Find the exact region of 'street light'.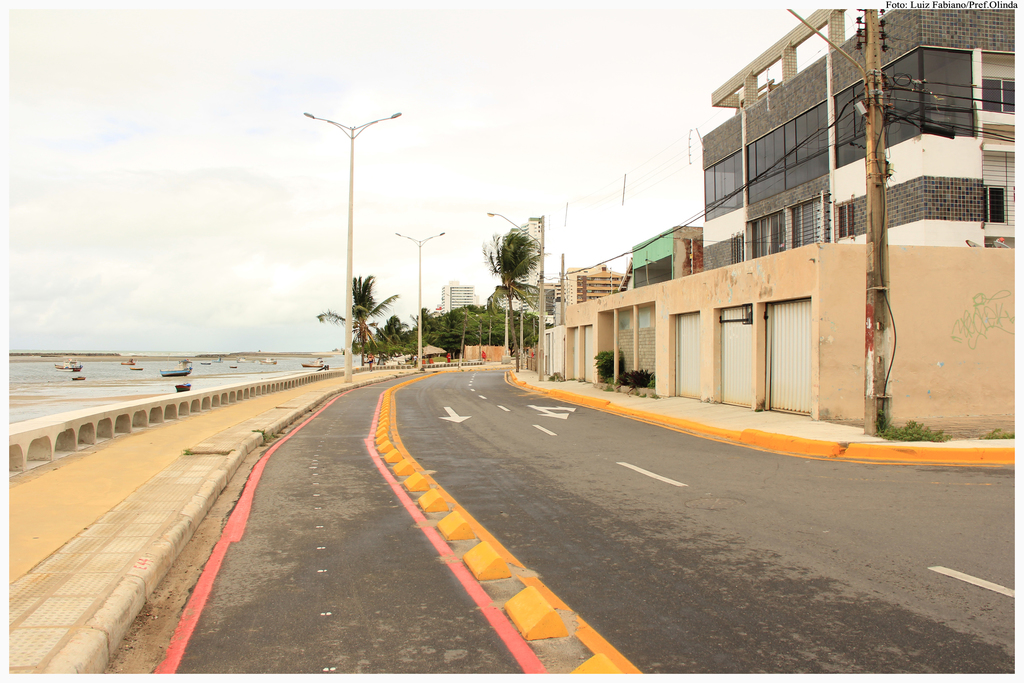
Exact region: (486, 211, 546, 386).
